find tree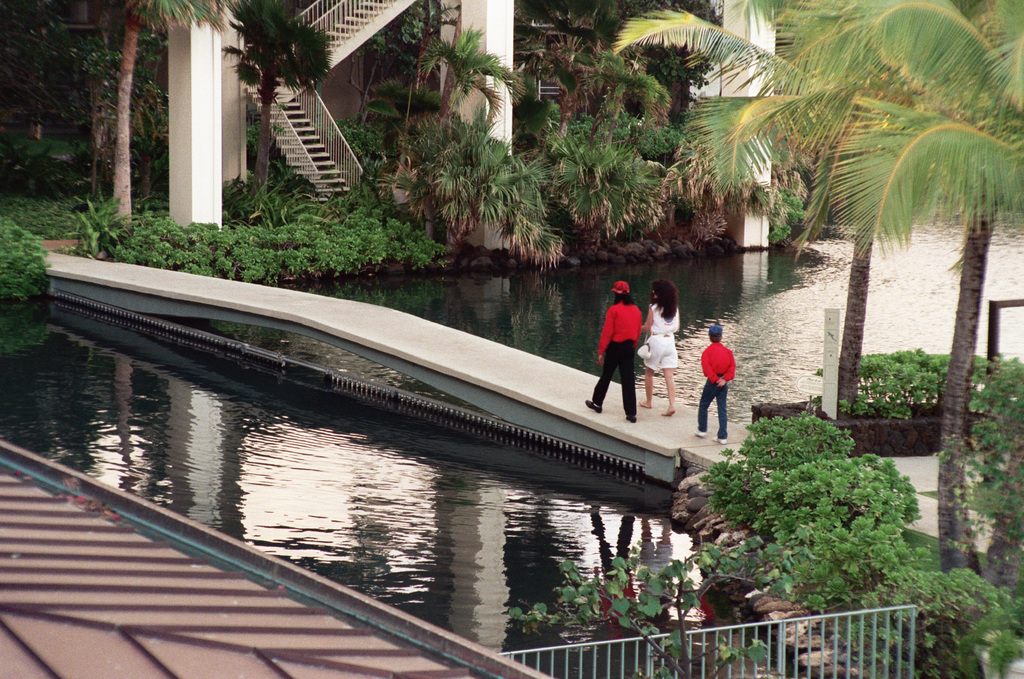
<bbox>218, 3, 335, 211</bbox>
